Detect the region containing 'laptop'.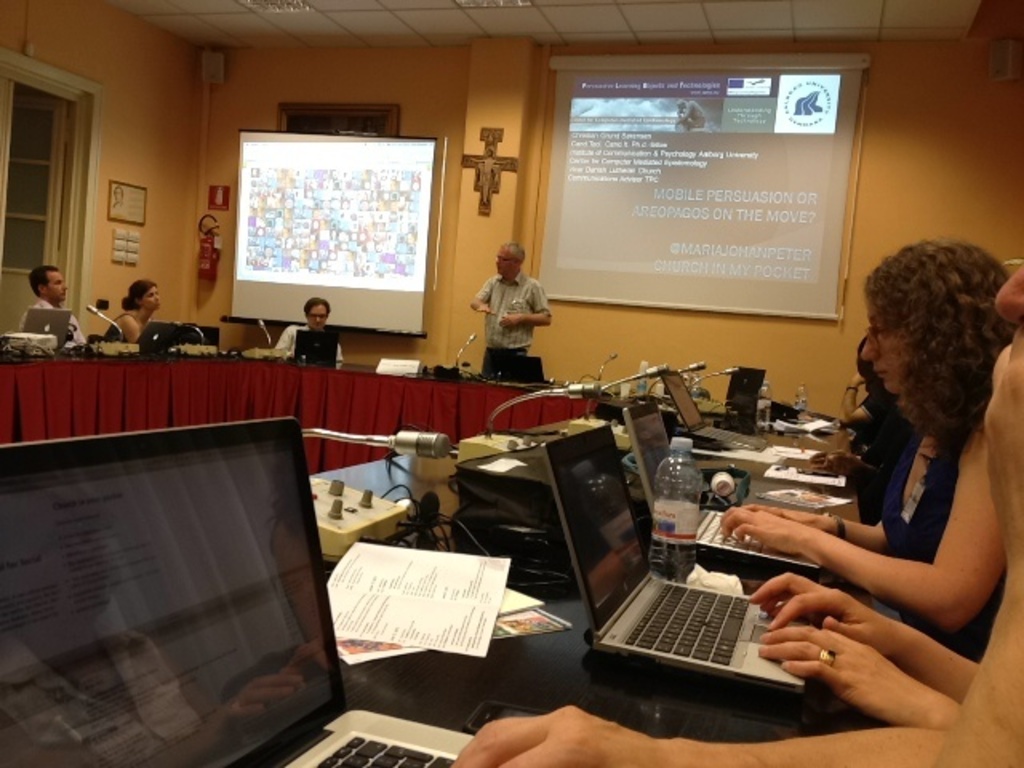
26, 309, 70, 347.
